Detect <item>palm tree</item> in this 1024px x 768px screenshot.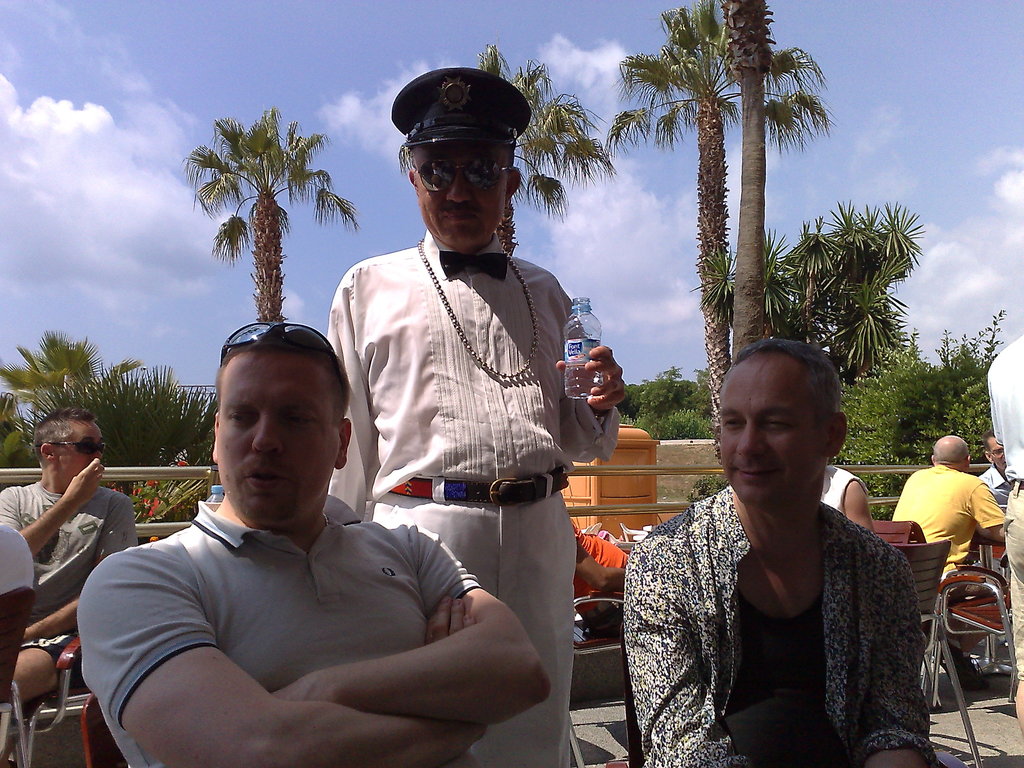
Detection: select_region(475, 43, 611, 260).
